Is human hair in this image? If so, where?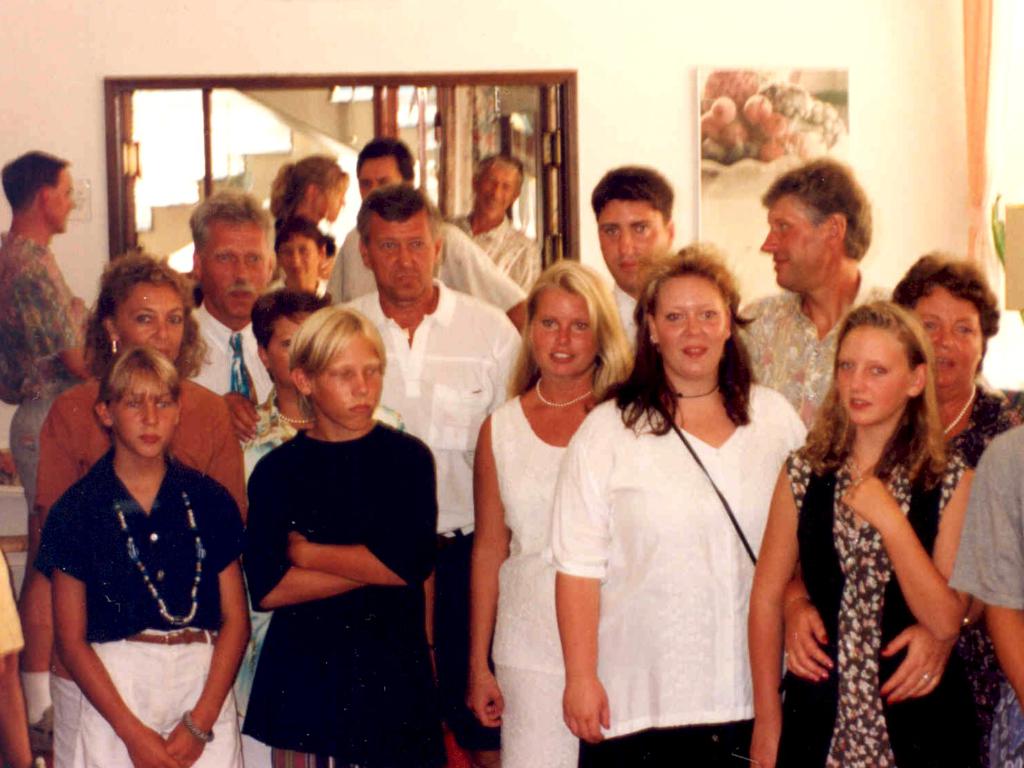
Yes, at 506/259/637/404.
